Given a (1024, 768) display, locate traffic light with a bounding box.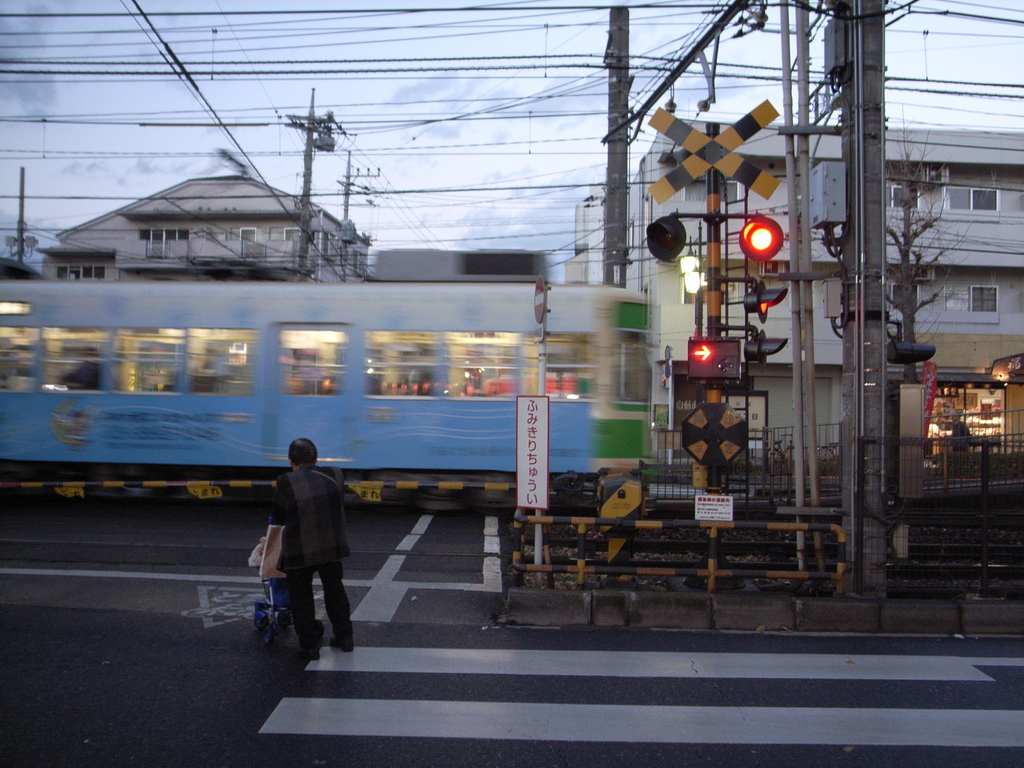
Located: <region>738, 216, 783, 262</region>.
